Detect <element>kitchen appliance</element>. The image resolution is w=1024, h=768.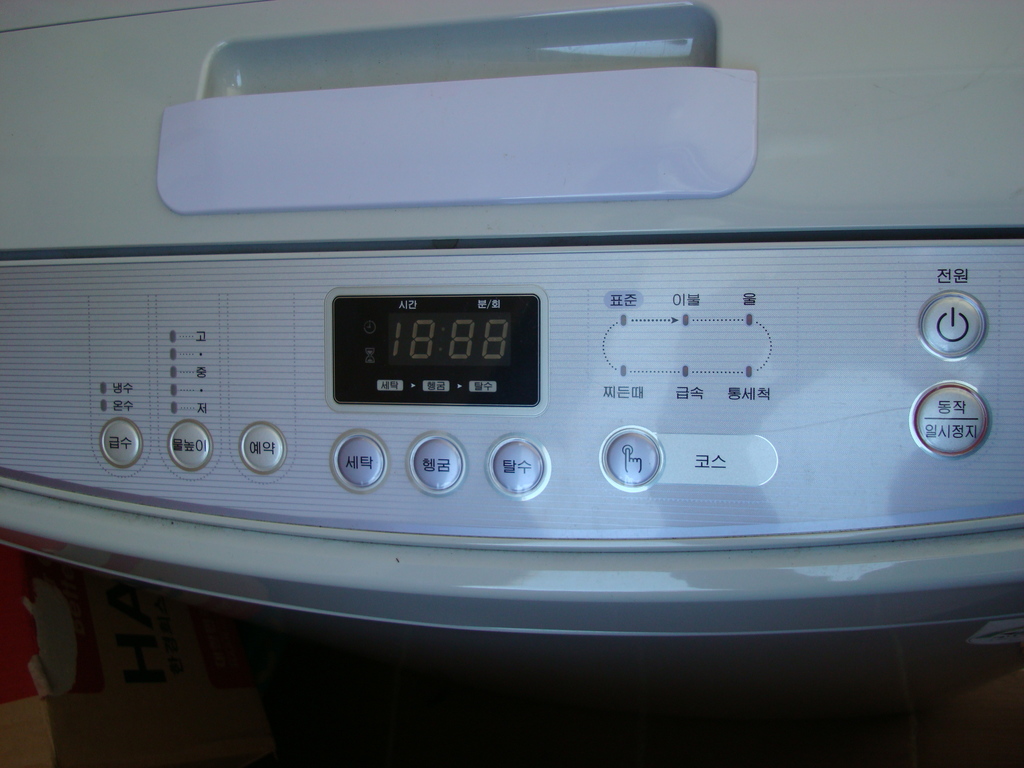
box(0, 0, 1023, 767).
